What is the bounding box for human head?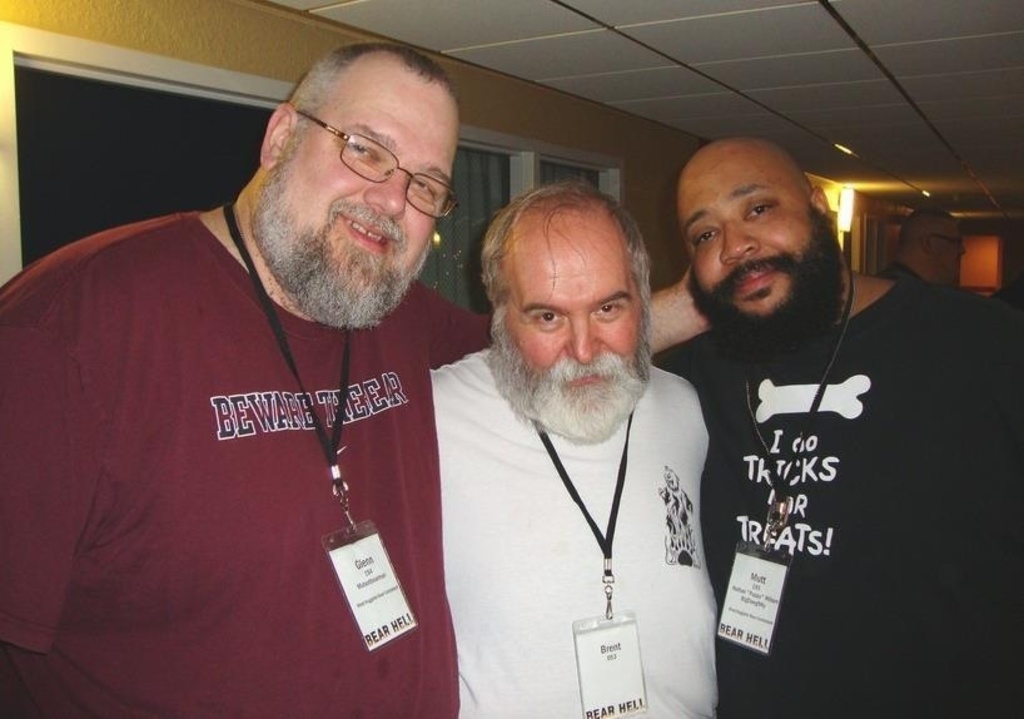
[x1=900, y1=209, x2=966, y2=287].
